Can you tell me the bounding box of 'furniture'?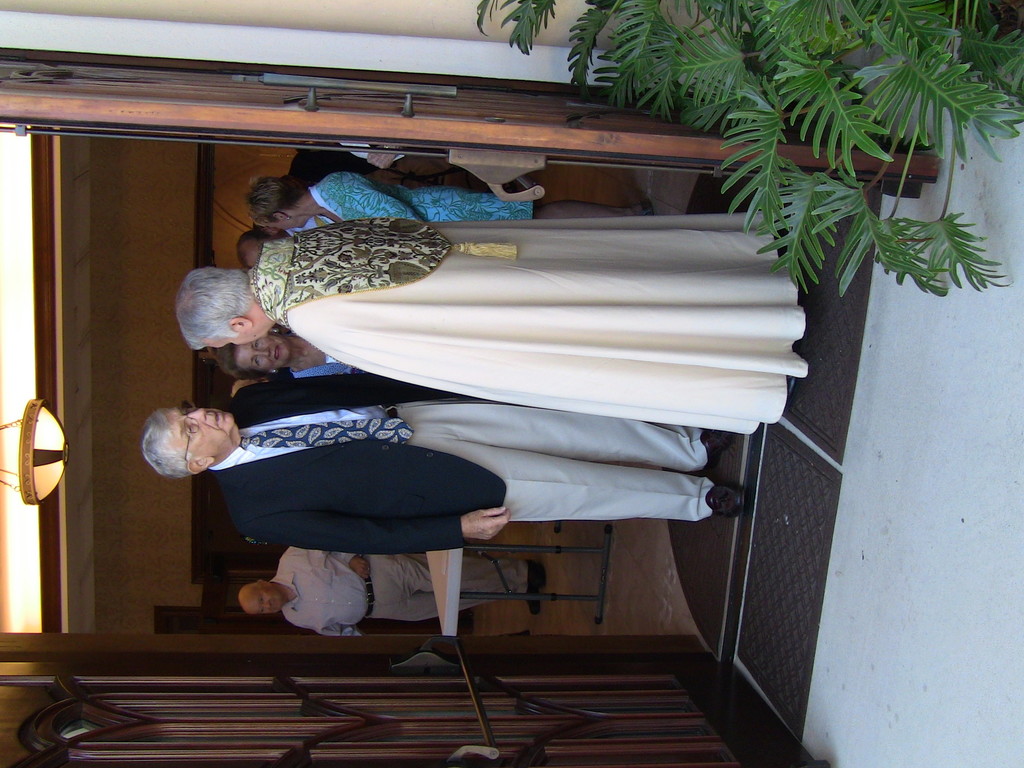
left=422, top=521, right=612, bottom=640.
